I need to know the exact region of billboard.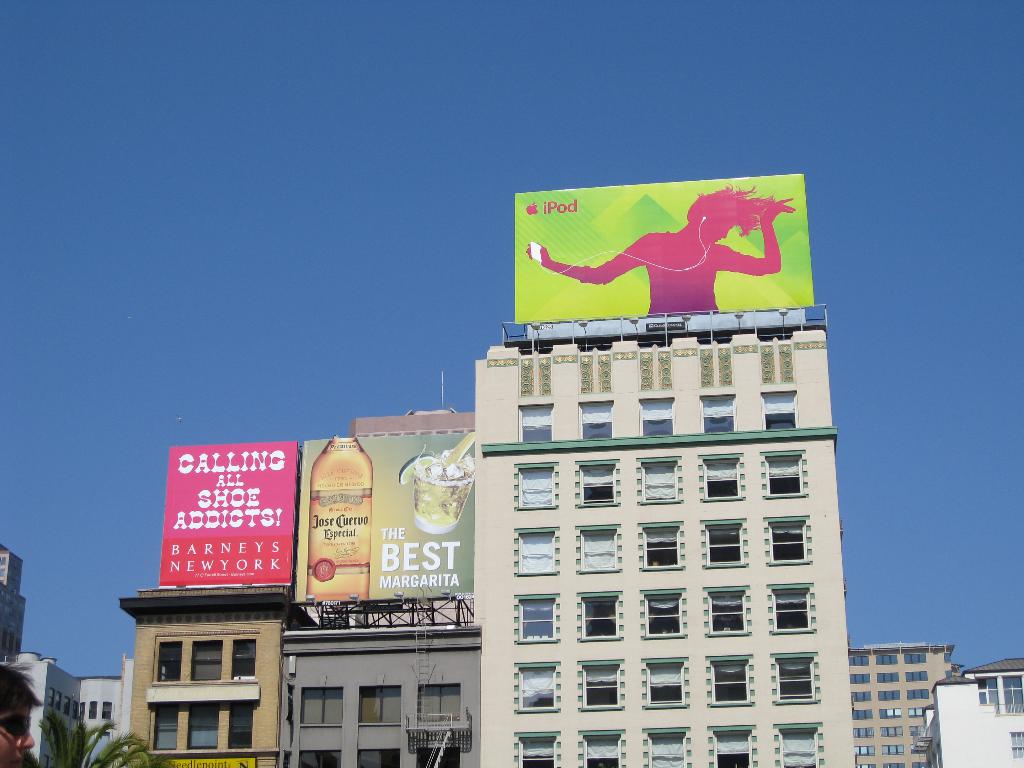
Region: (left=154, top=442, right=303, bottom=588).
